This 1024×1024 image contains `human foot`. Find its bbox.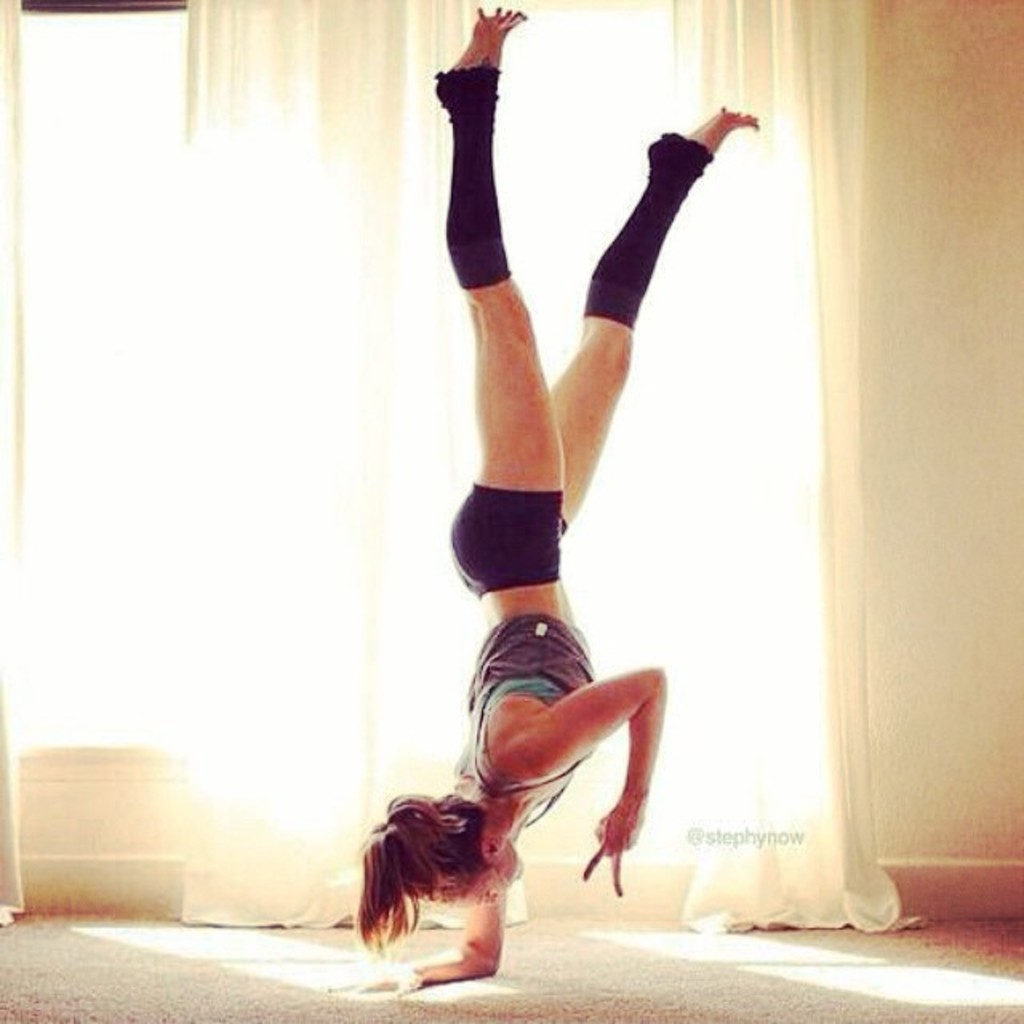
(left=440, top=5, right=531, bottom=77).
